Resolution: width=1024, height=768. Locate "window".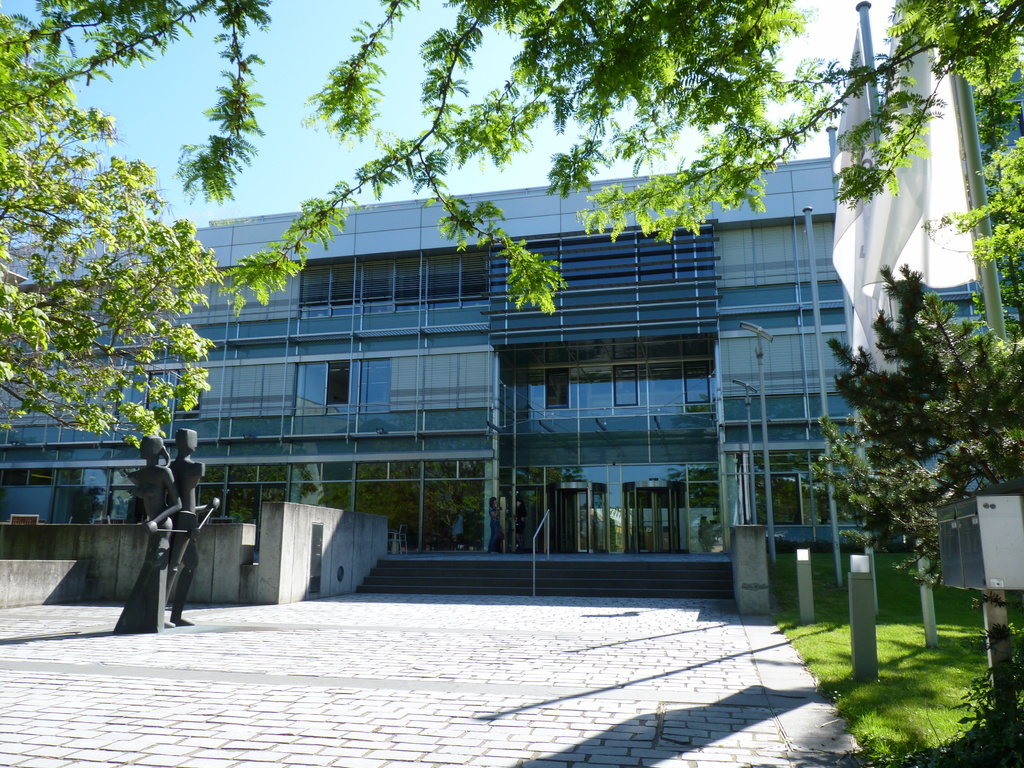
x1=540 y1=367 x2=574 y2=412.
